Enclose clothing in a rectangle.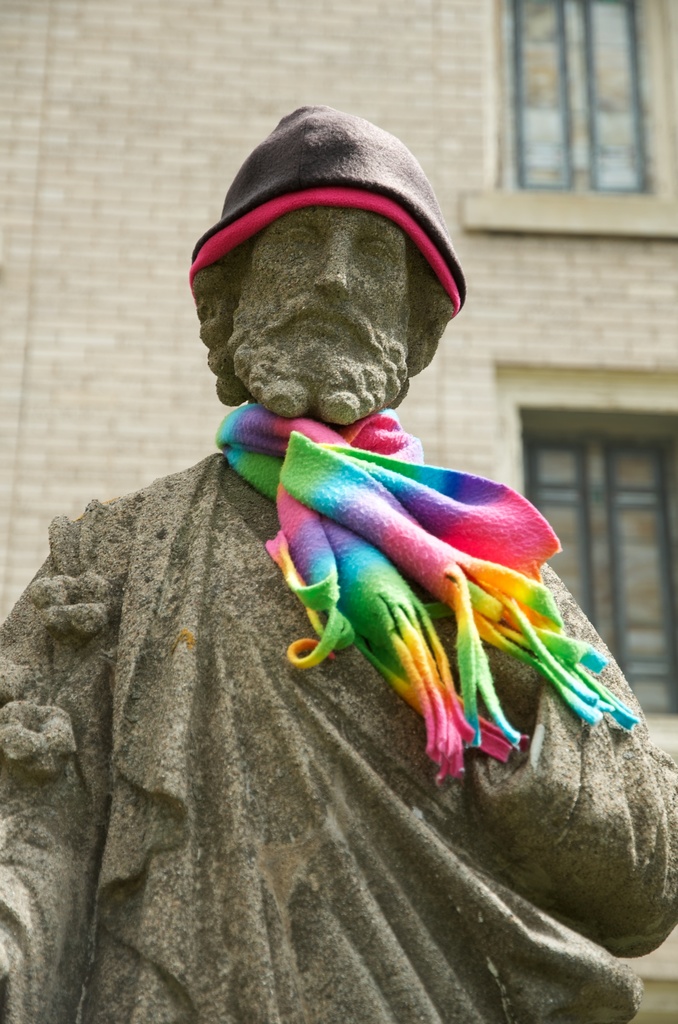
{"x1": 0, "y1": 442, "x2": 677, "y2": 1023}.
